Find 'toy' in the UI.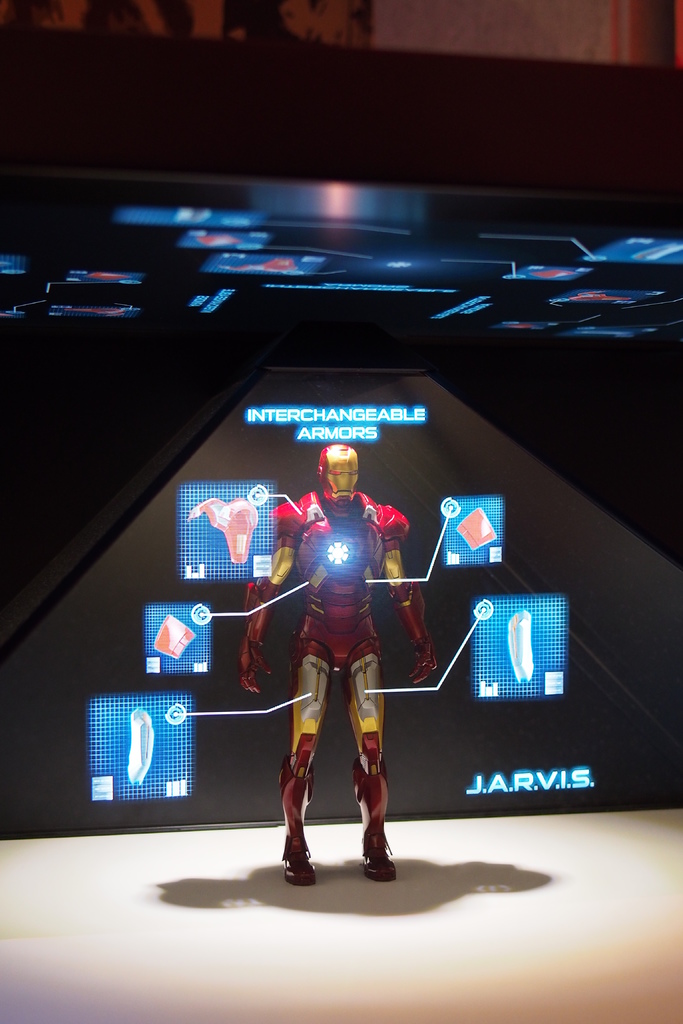
UI element at <region>507, 610, 535, 684</region>.
